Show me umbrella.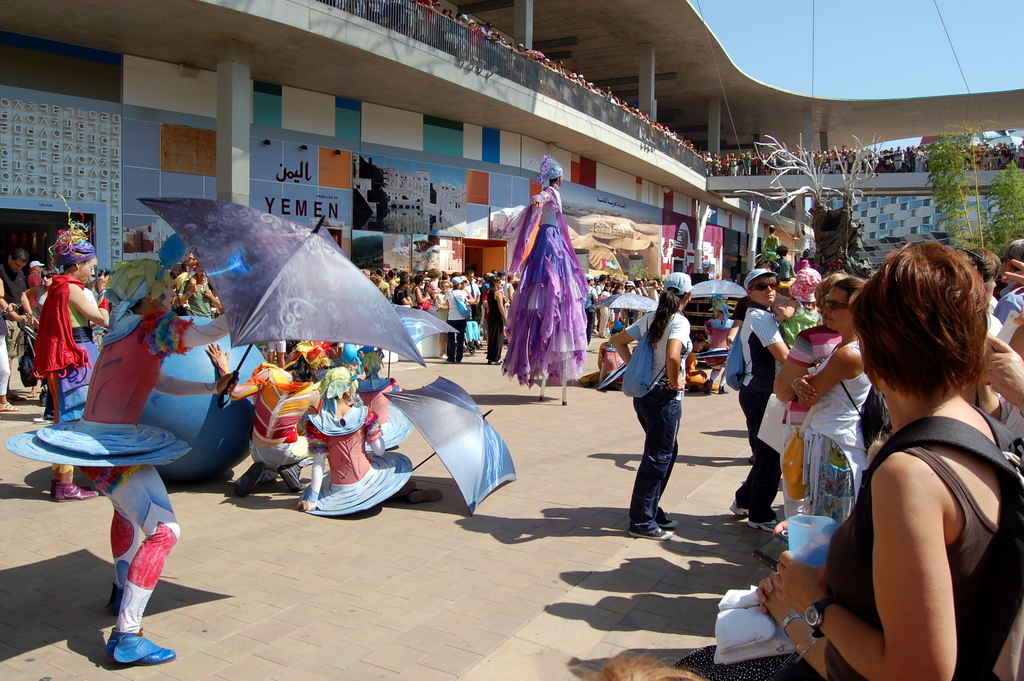
umbrella is here: crop(591, 291, 658, 324).
